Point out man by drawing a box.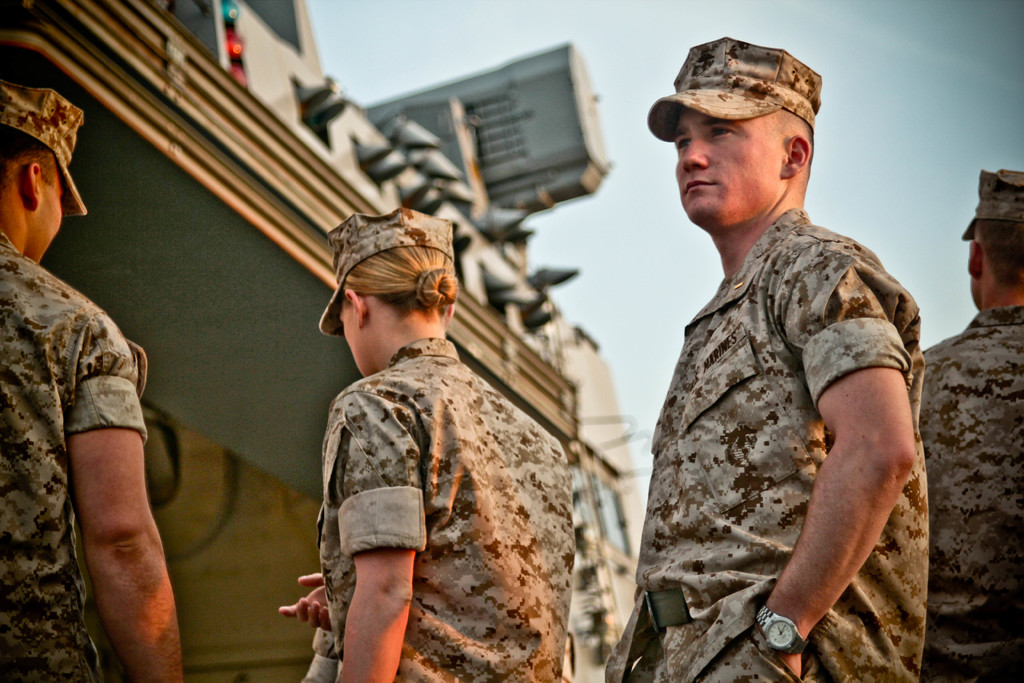
x1=613, y1=26, x2=947, y2=682.
